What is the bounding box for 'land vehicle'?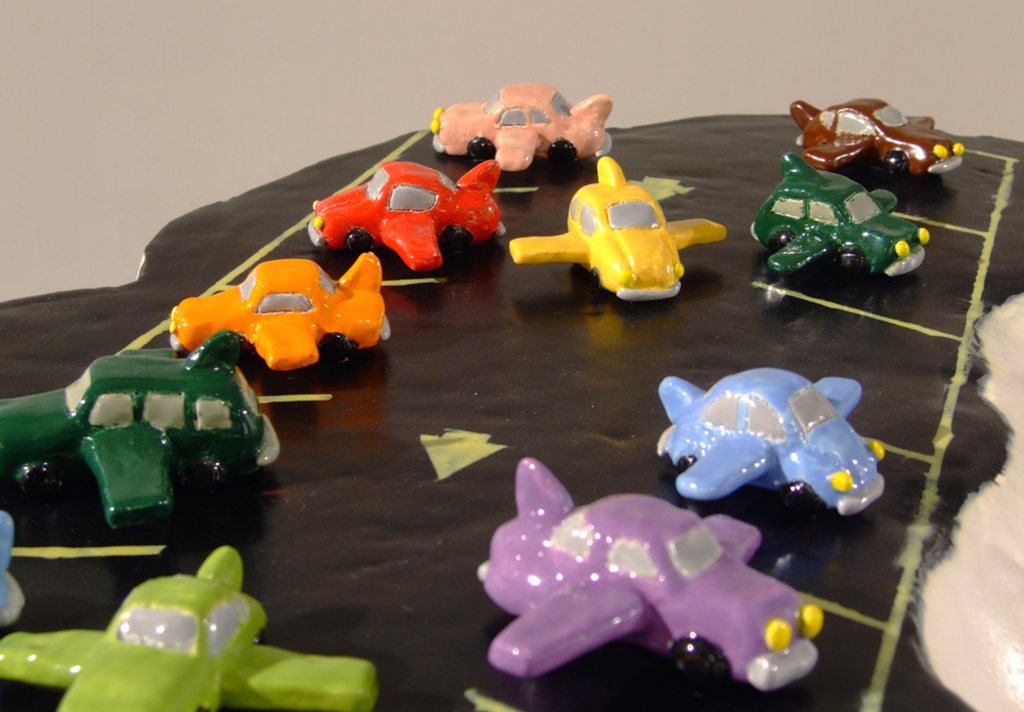
region(428, 87, 618, 175).
